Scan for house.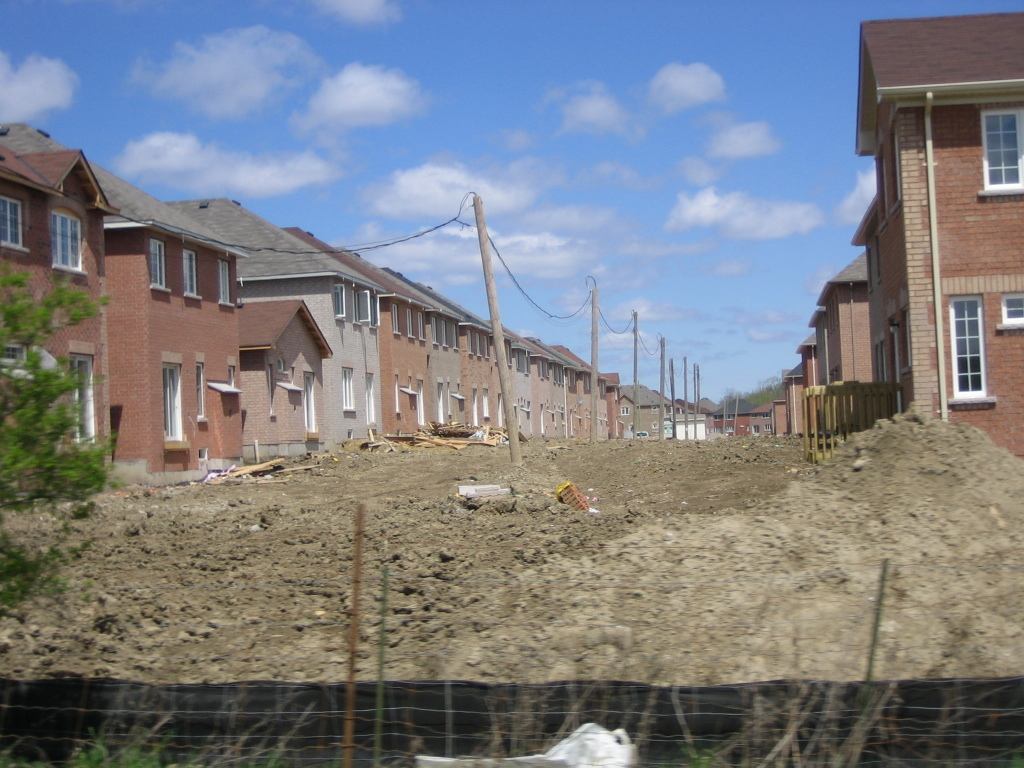
Scan result: [left=507, top=354, right=608, bottom=435].
